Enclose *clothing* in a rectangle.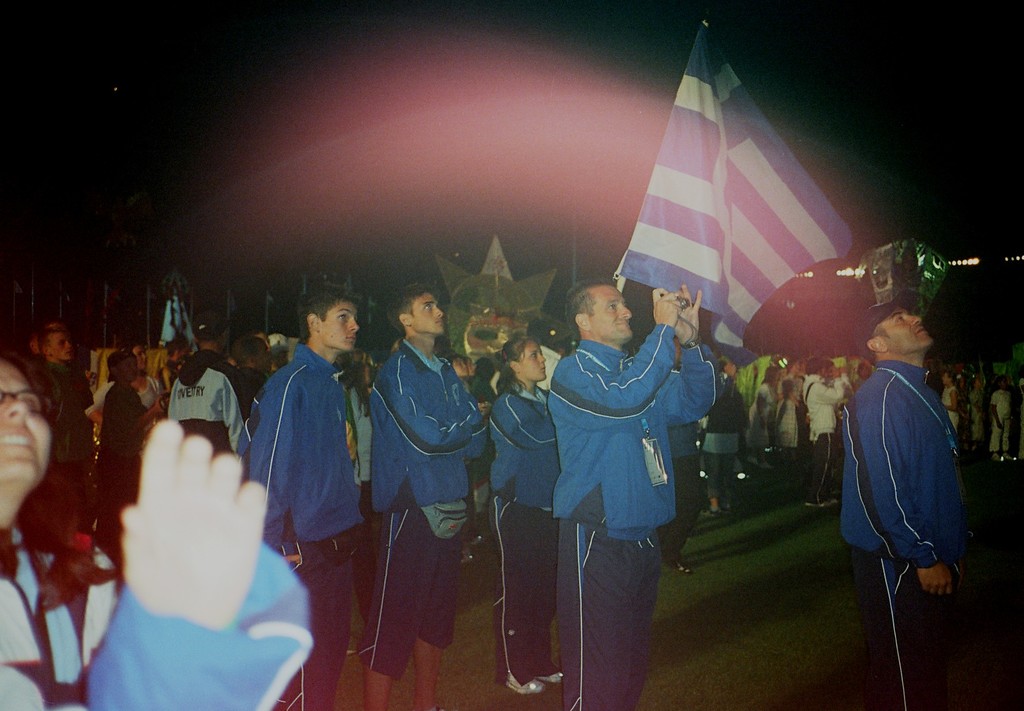
rect(172, 365, 236, 443).
